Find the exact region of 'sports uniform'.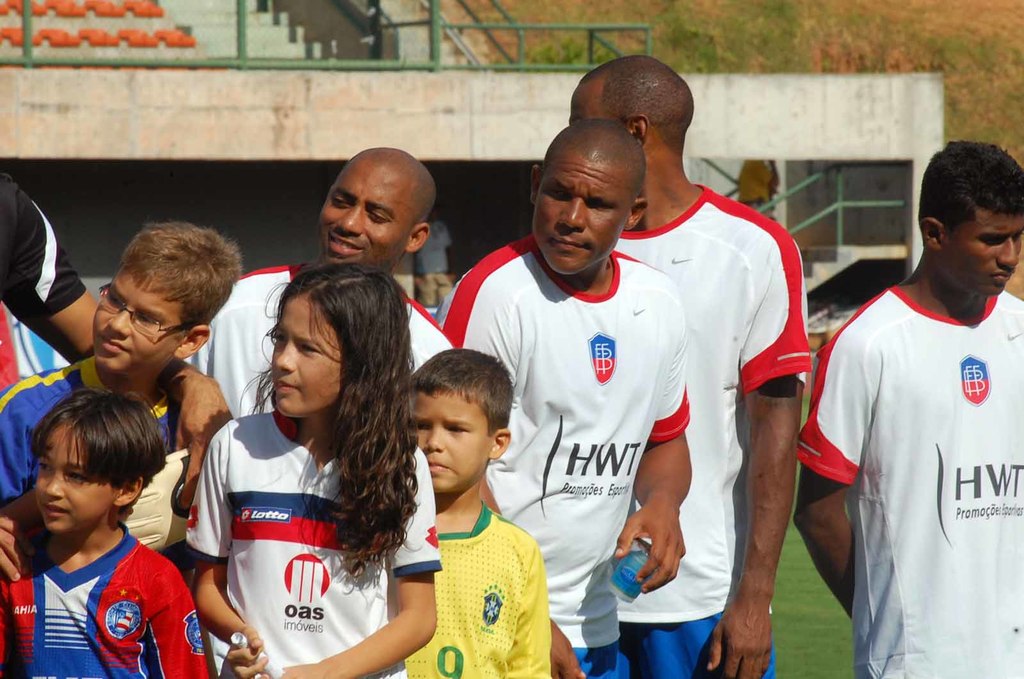
Exact region: rect(796, 273, 1023, 678).
